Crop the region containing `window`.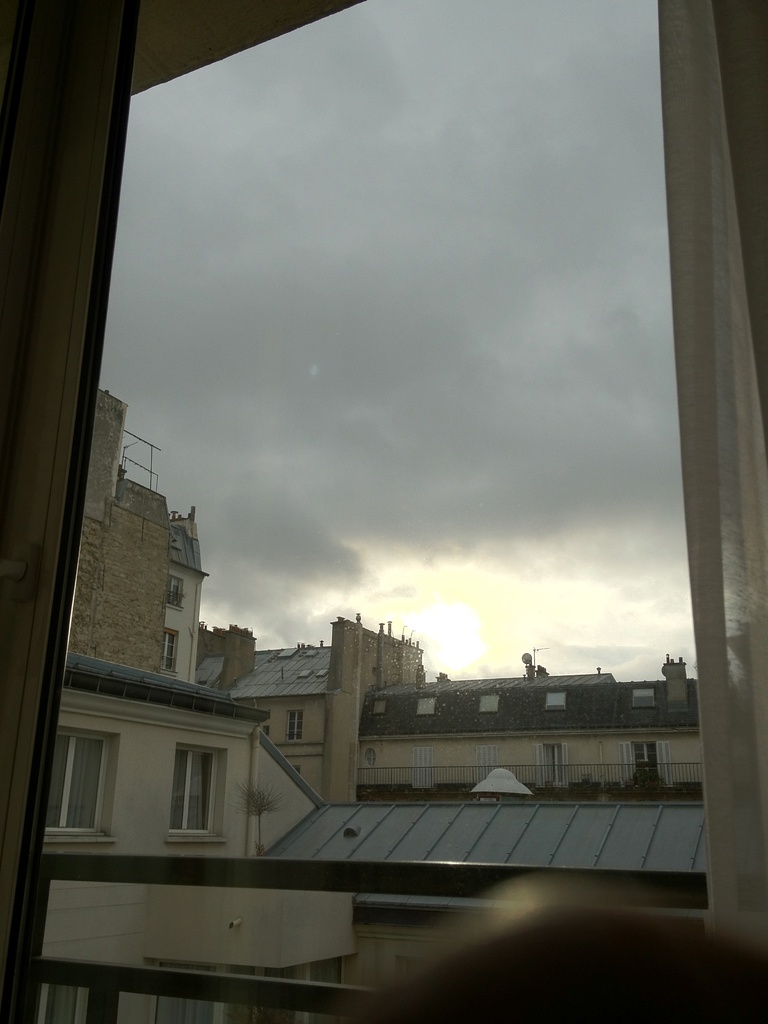
Crop region: BBox(285, 708, 303, 739).
